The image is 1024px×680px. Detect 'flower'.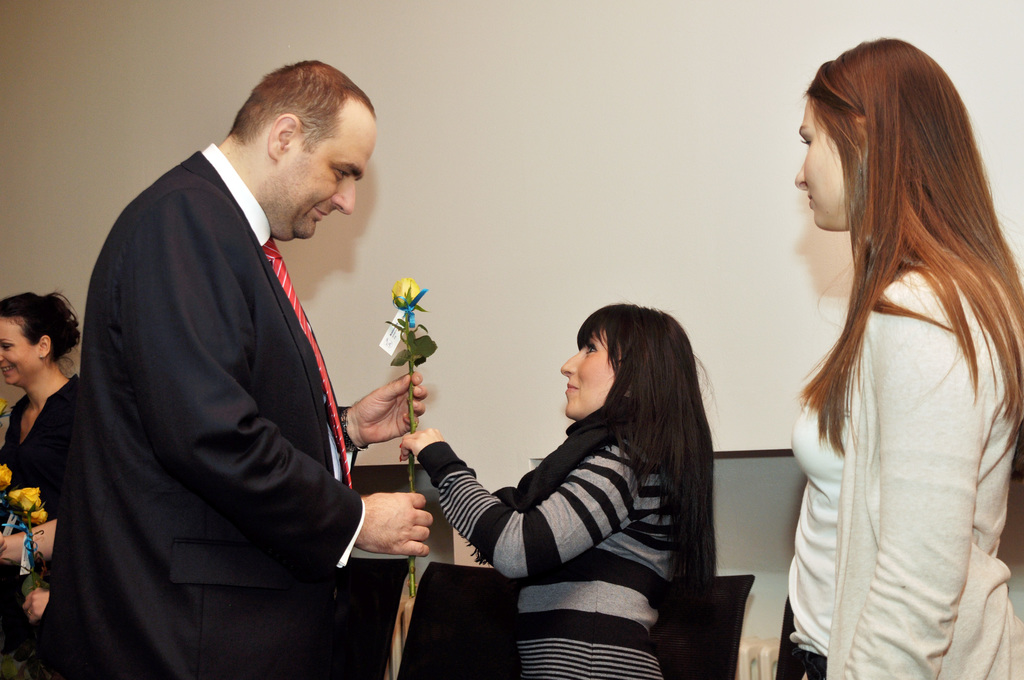
Detection: 392:273:421:298.
